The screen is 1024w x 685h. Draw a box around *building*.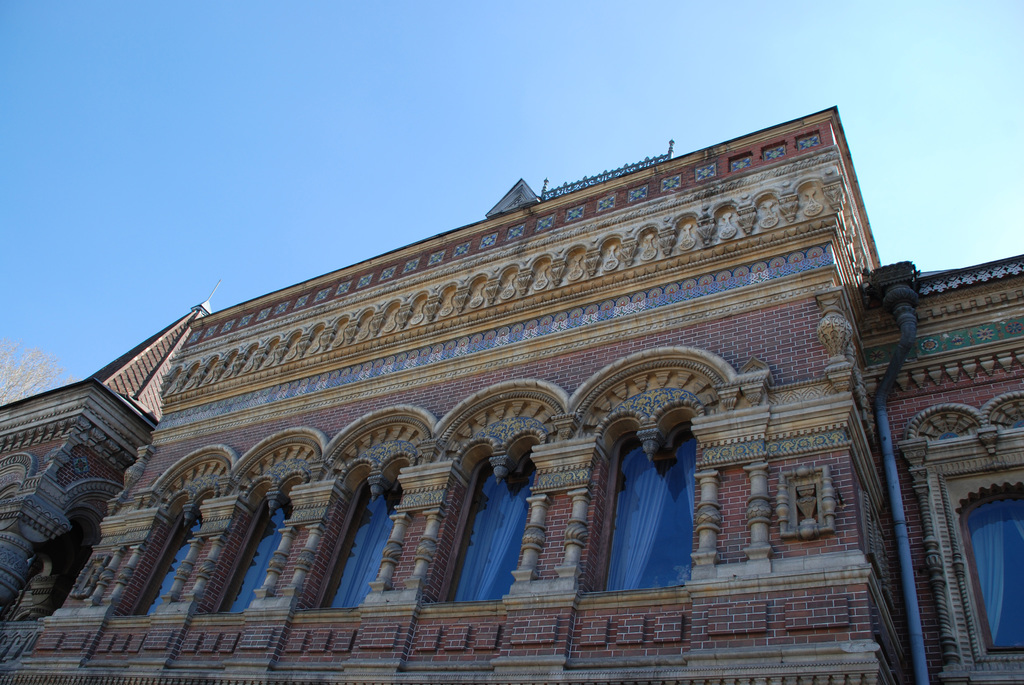
0,105,1023,684.
